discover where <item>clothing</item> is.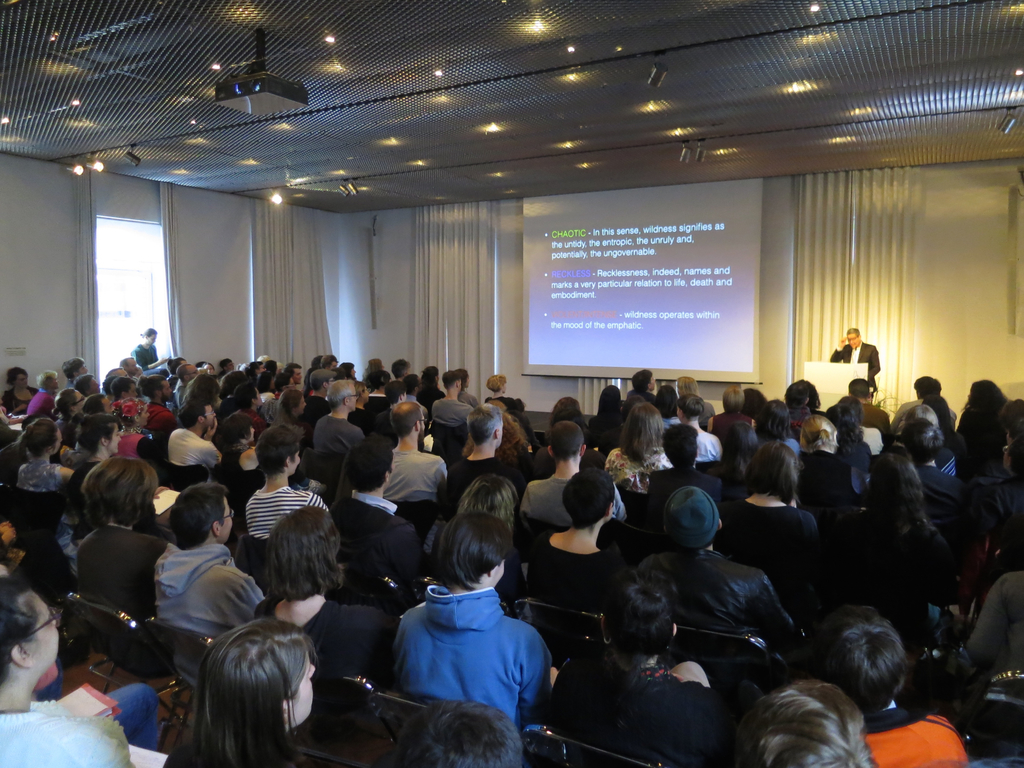
Discovered at (118,432,149,461).
